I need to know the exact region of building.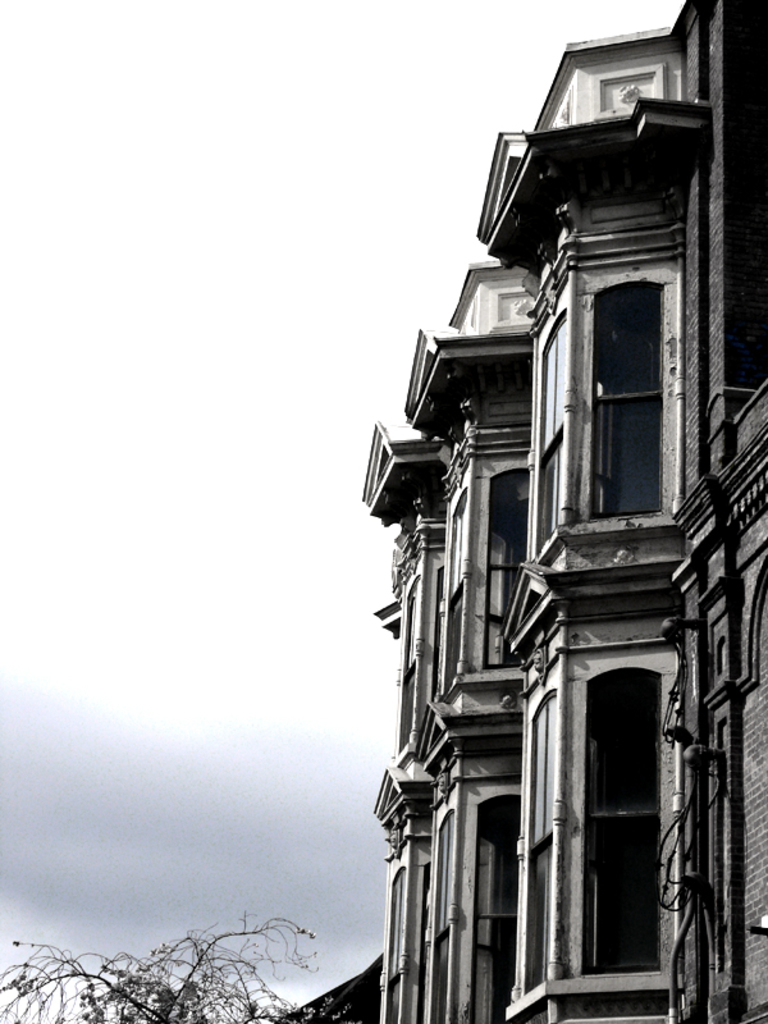
Region: [x1=358, y1=0, x2=767, y2=1023].
